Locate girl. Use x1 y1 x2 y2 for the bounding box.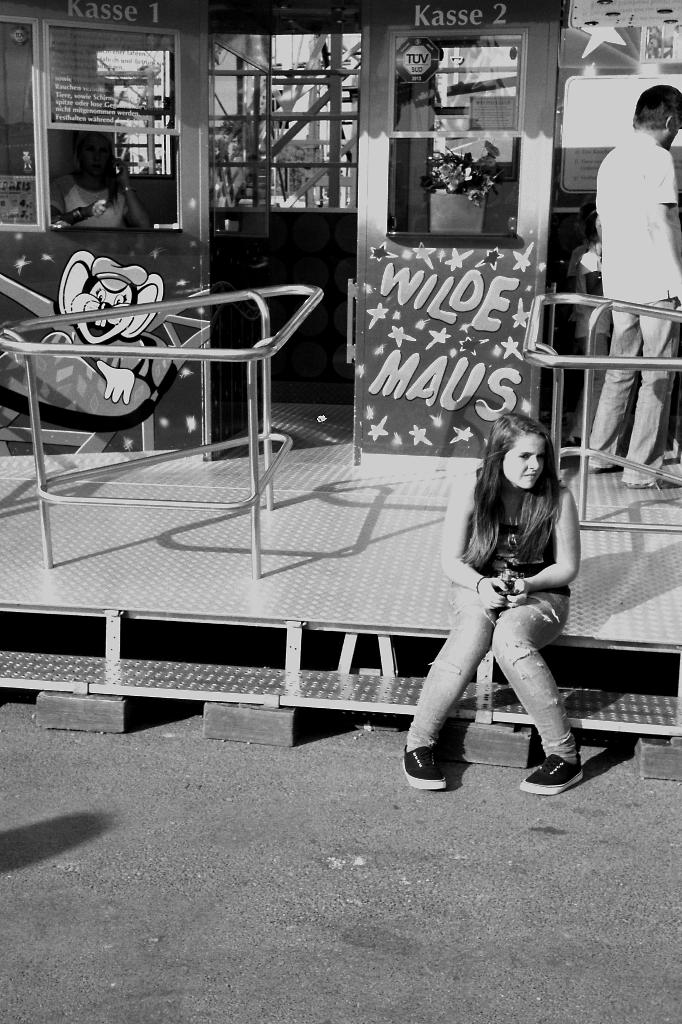
401 407 583 790.
